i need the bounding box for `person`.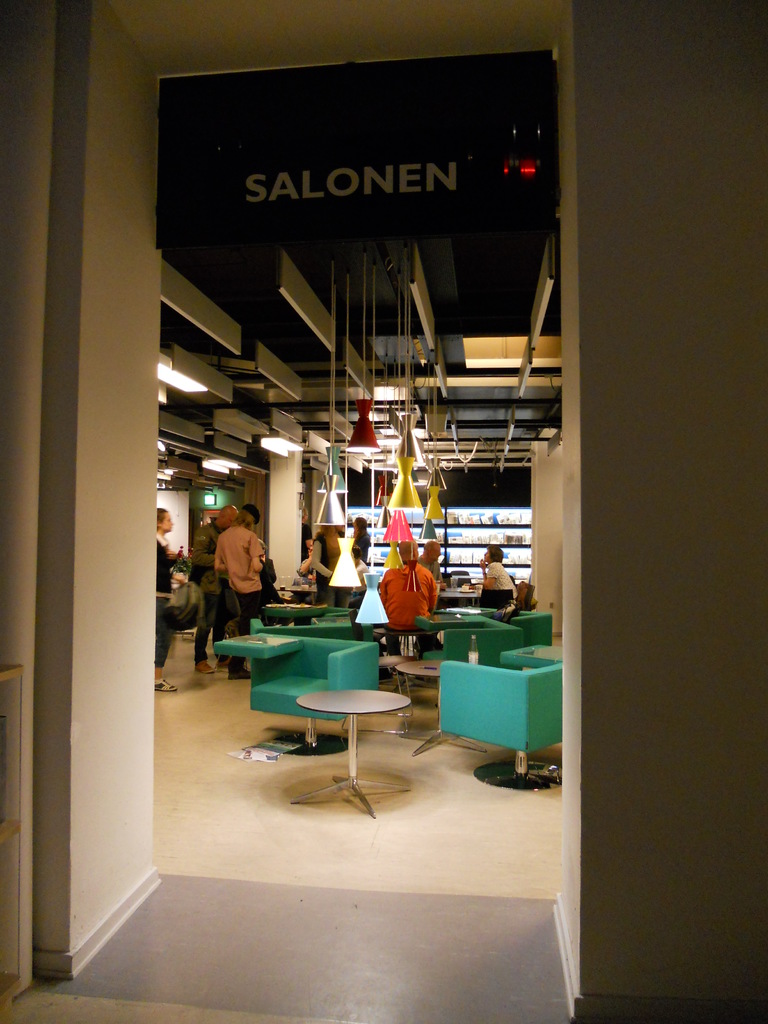
Here it is: left=210, top=503, right=269, bottom=678.
